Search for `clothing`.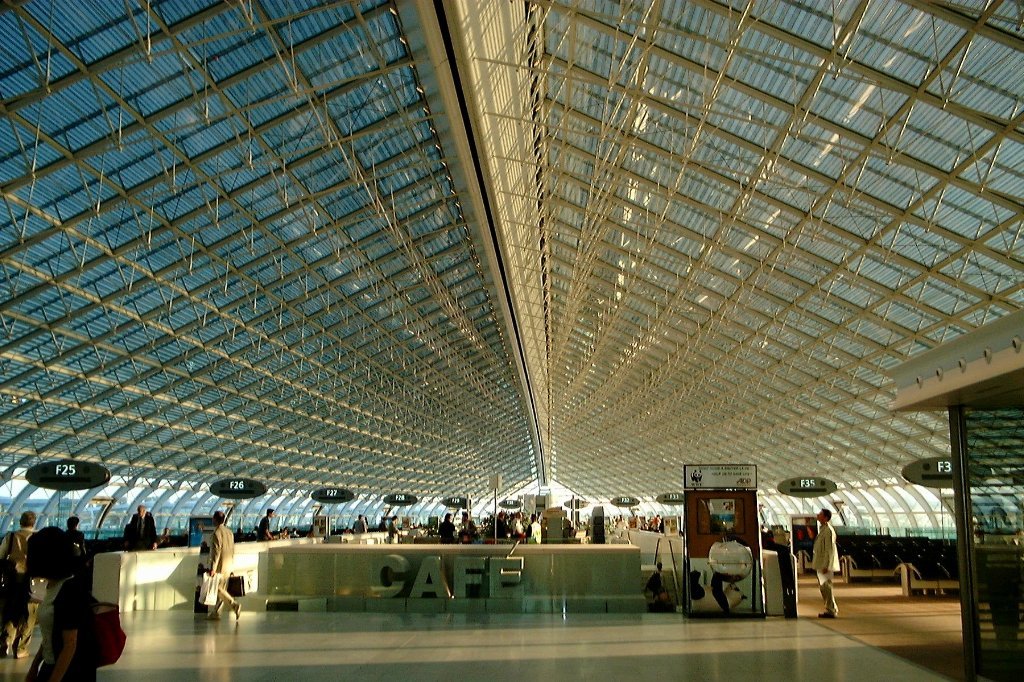
Found at locate(25, 578, 96, 681).
